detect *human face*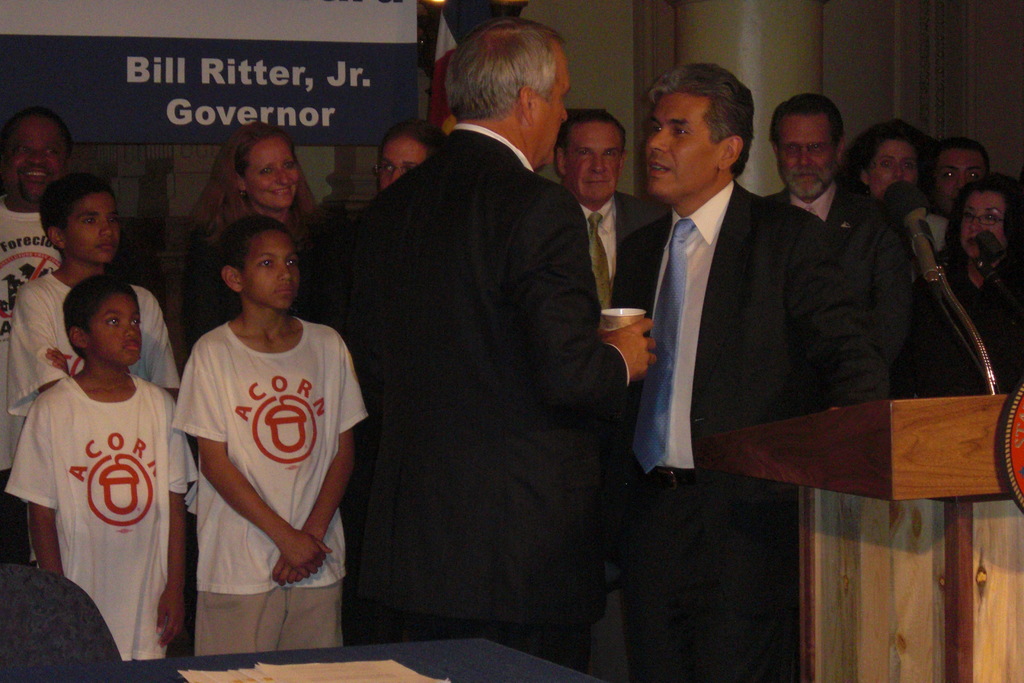
639,92,719,201
